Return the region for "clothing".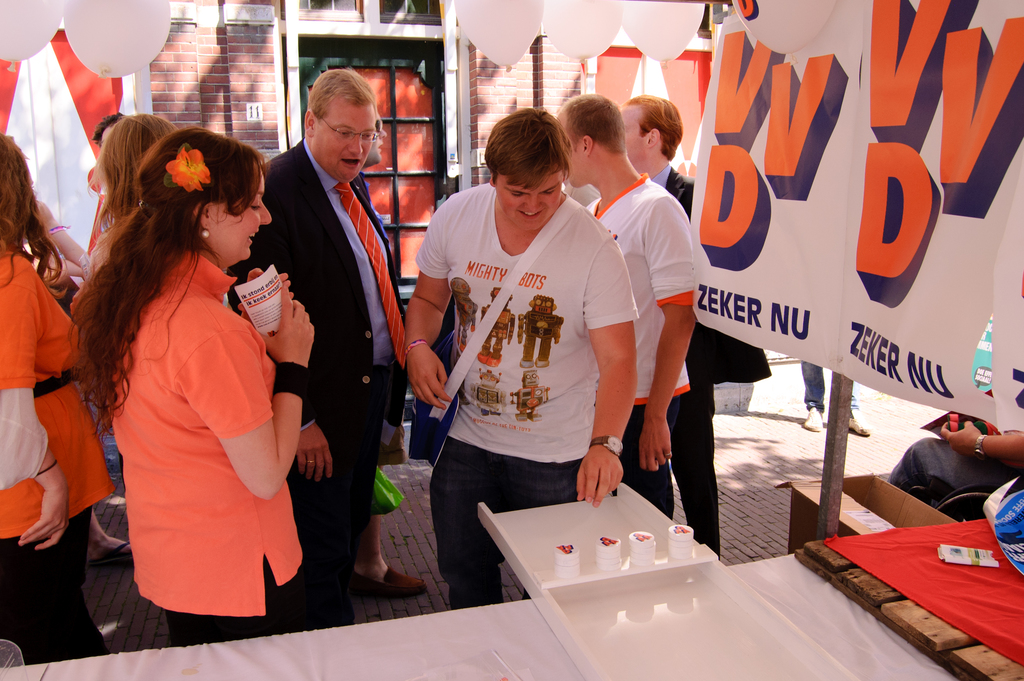
bbox=(419, 159, 638, 554).
